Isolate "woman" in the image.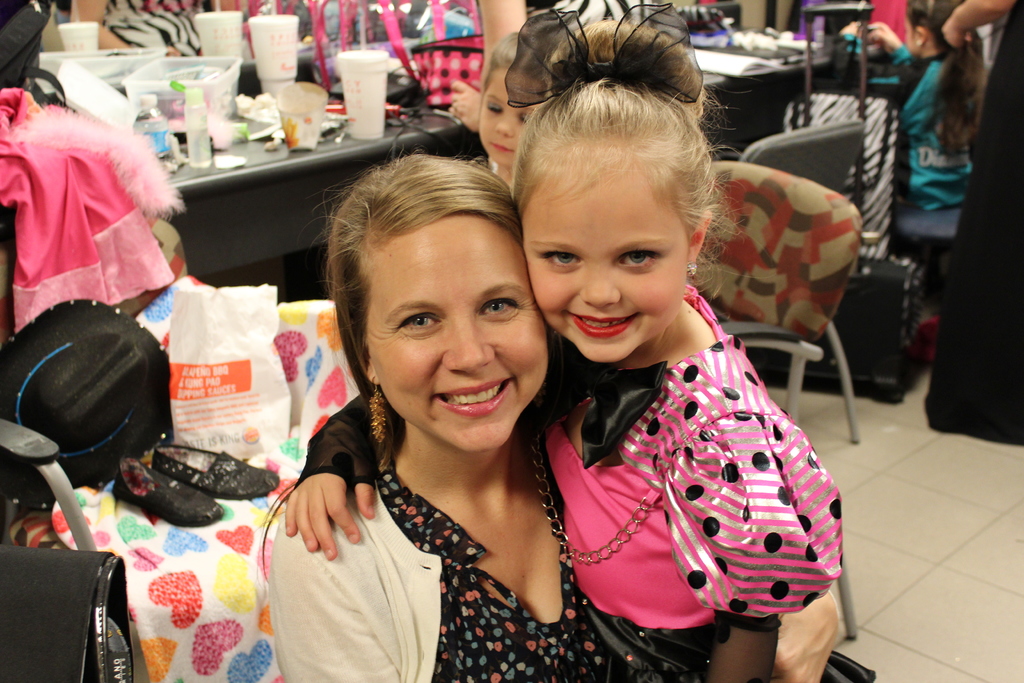
Isolated region: l=273, t=82, r=758, b=641.
